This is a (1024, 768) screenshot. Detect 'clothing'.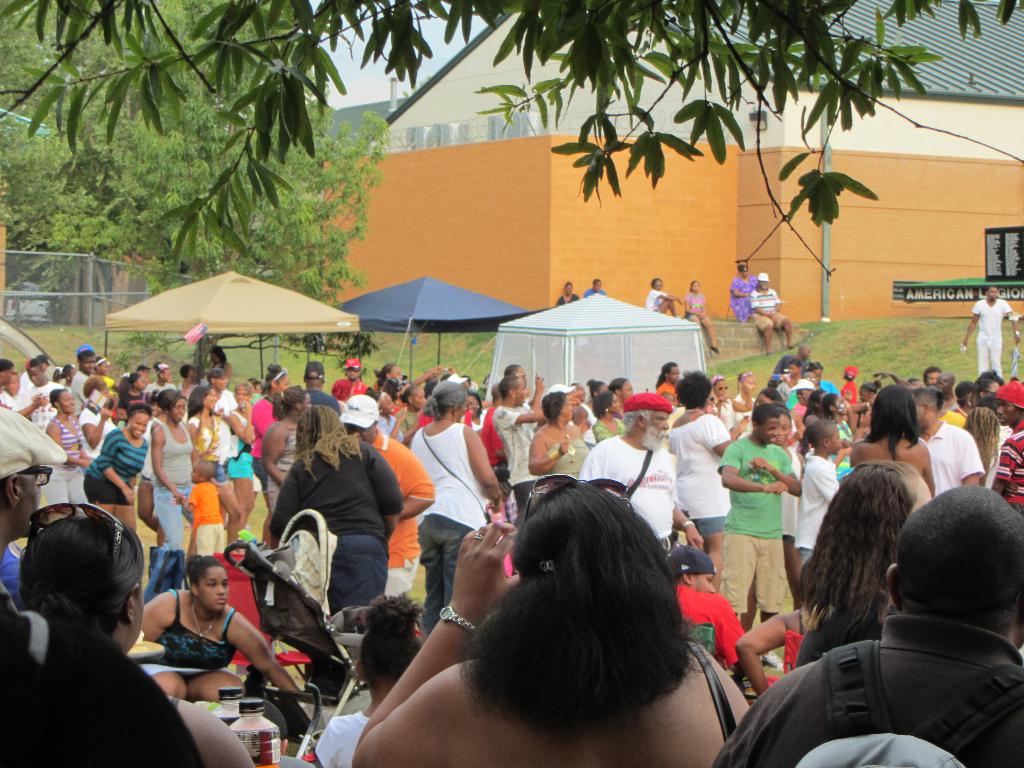
x1=764 y1=316 x2=790 y2=339.
